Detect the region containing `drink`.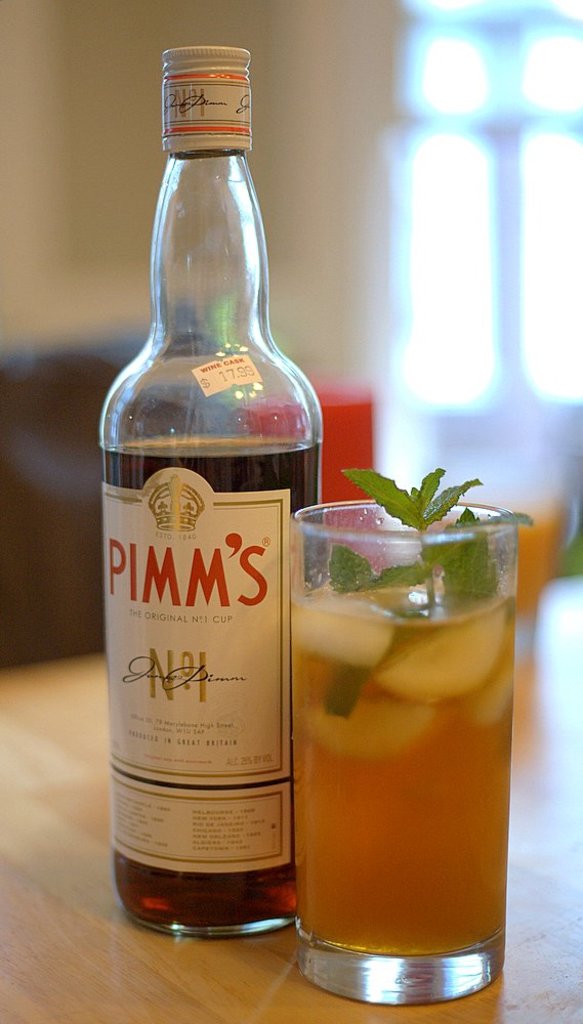
BBox(285, 580, 517, 956).
